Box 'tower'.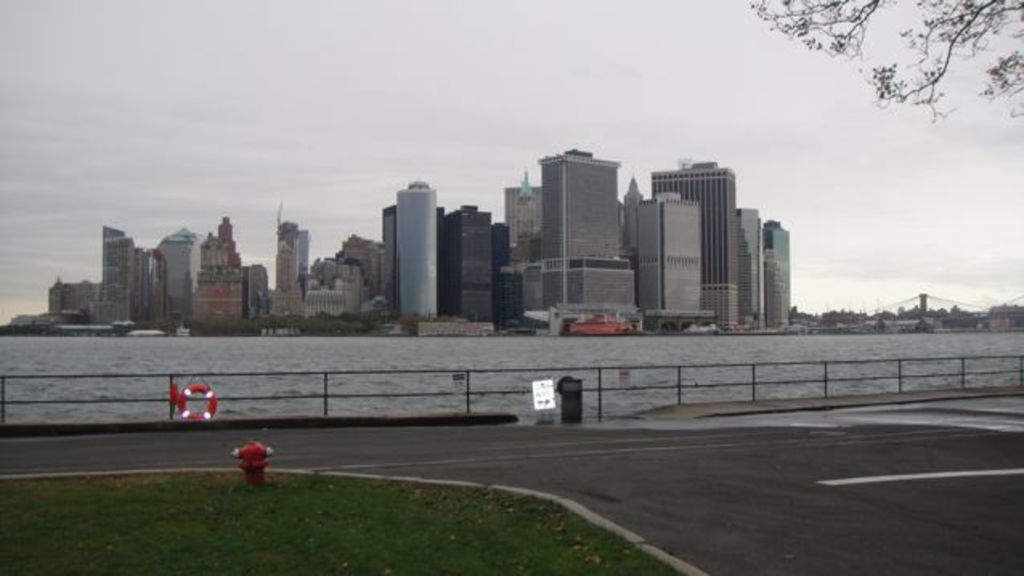
<bbox>95, 221, 138, 319</bbox>.
